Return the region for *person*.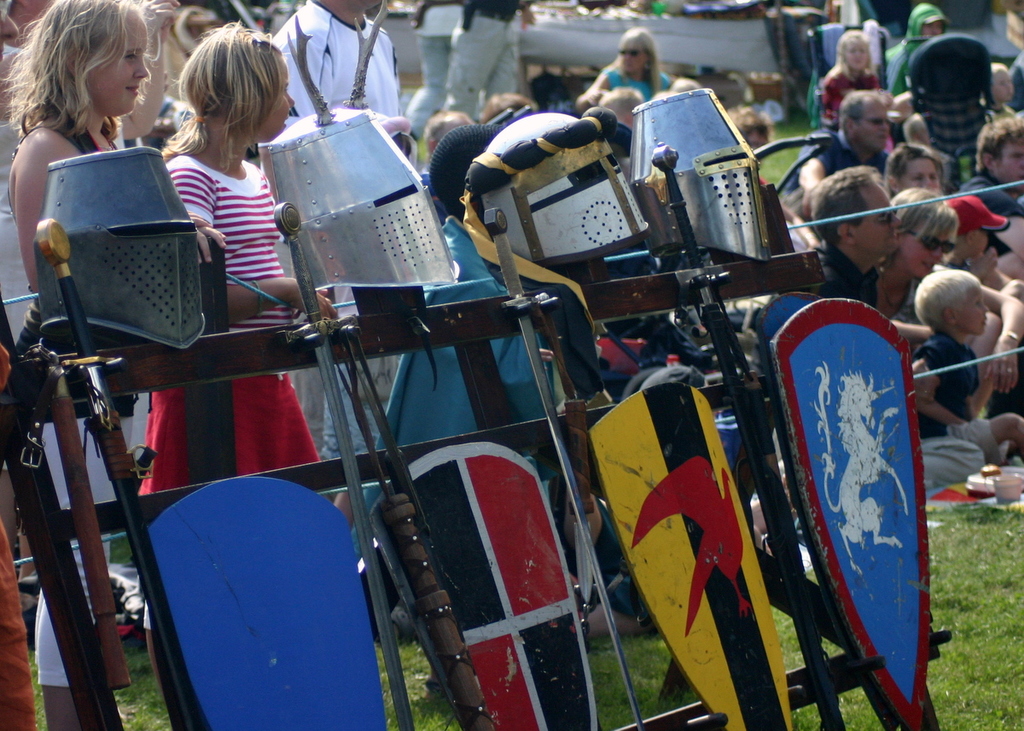
<box>867,184,1018,381</box>.
